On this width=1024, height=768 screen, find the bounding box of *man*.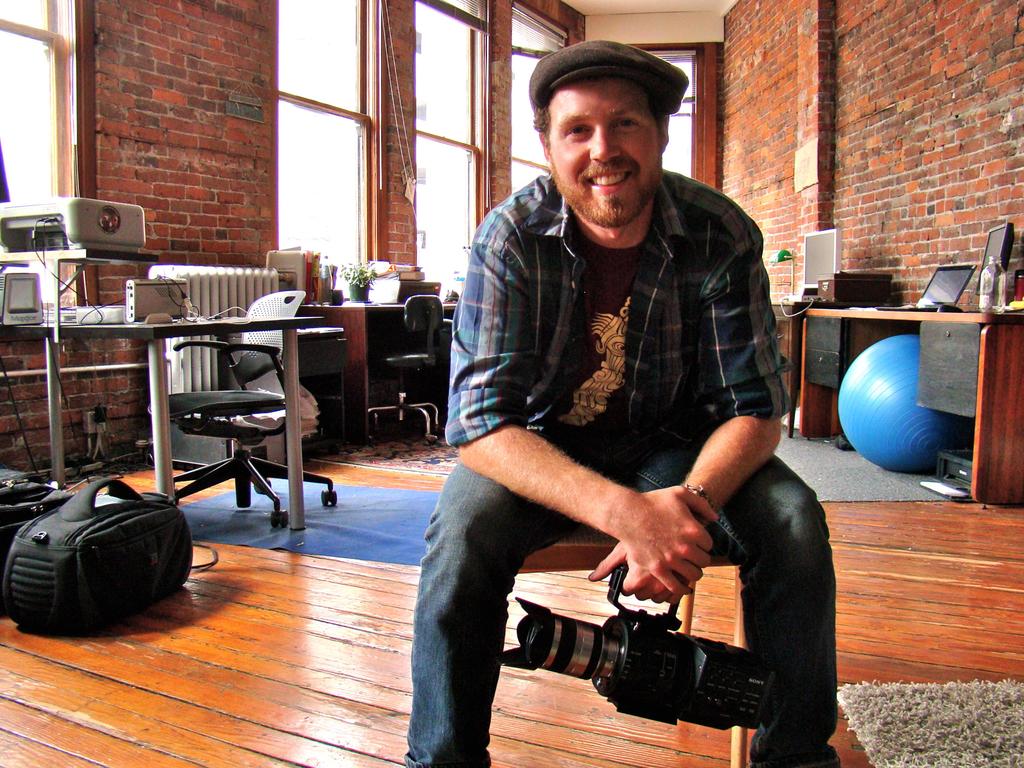
Bounding box: BBox(429, 50, 820, 746).
